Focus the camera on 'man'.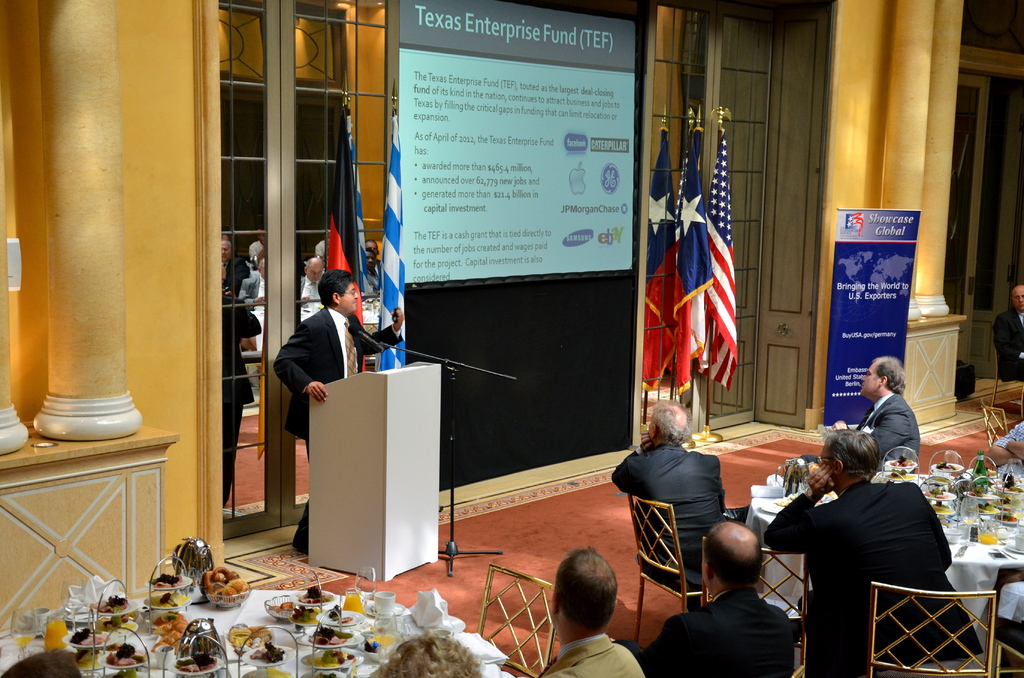
Focus region: left=783, top=352, right=919, bottom=472.
